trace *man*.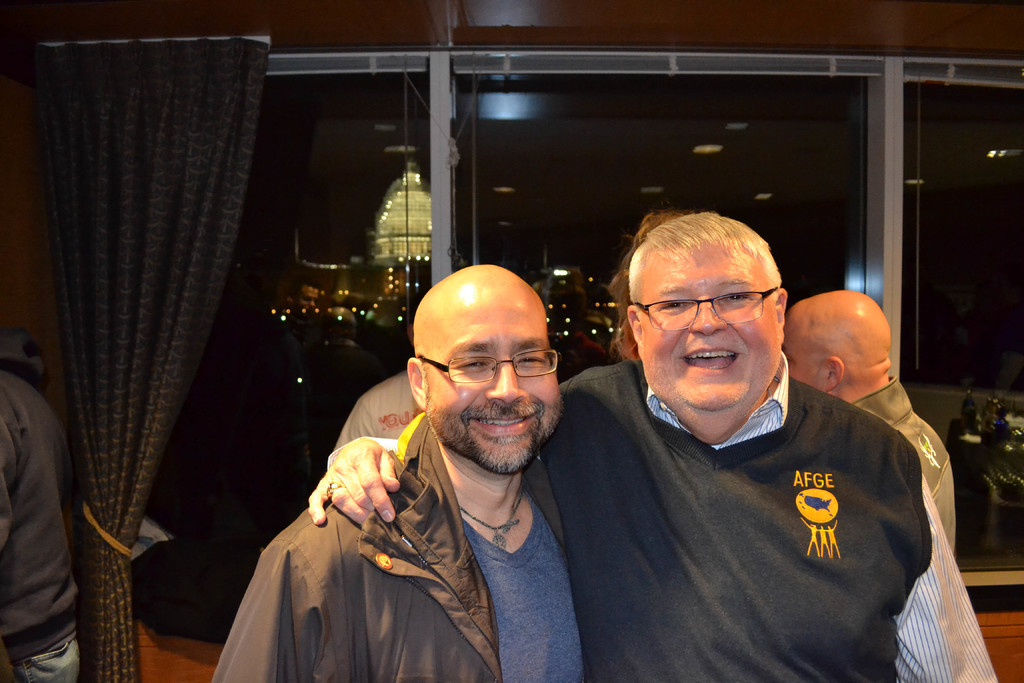
Traced to x1=334, y1=318, x2=425, y2=450.
